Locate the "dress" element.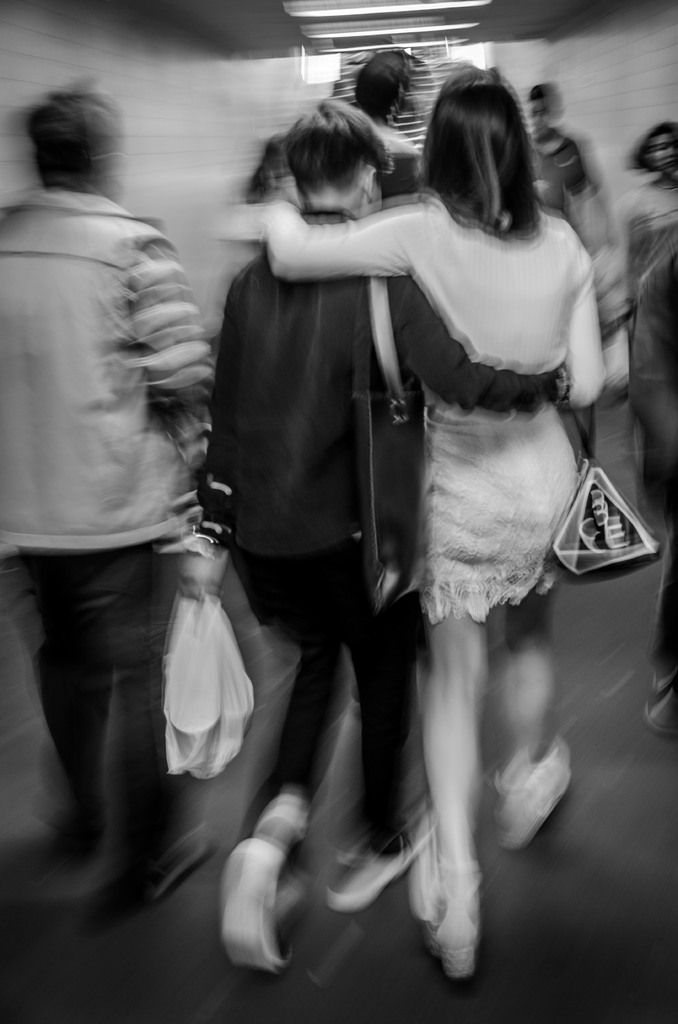
Element bbox: rect(271, 211, 604, 630).
